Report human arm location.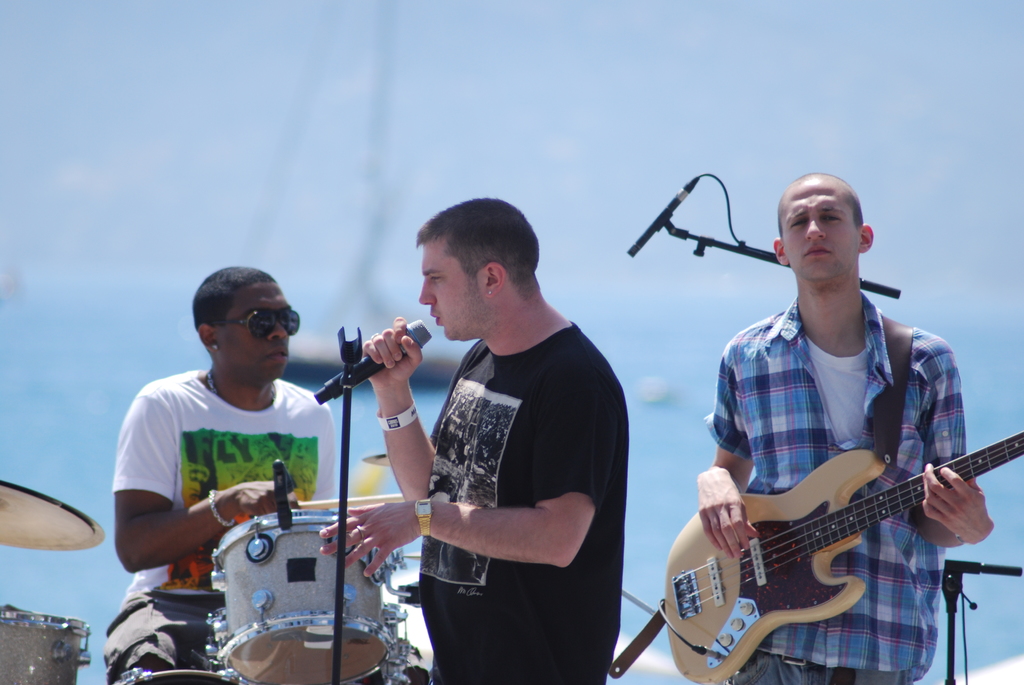
Report: BBox(113, 381, 300, 578).
